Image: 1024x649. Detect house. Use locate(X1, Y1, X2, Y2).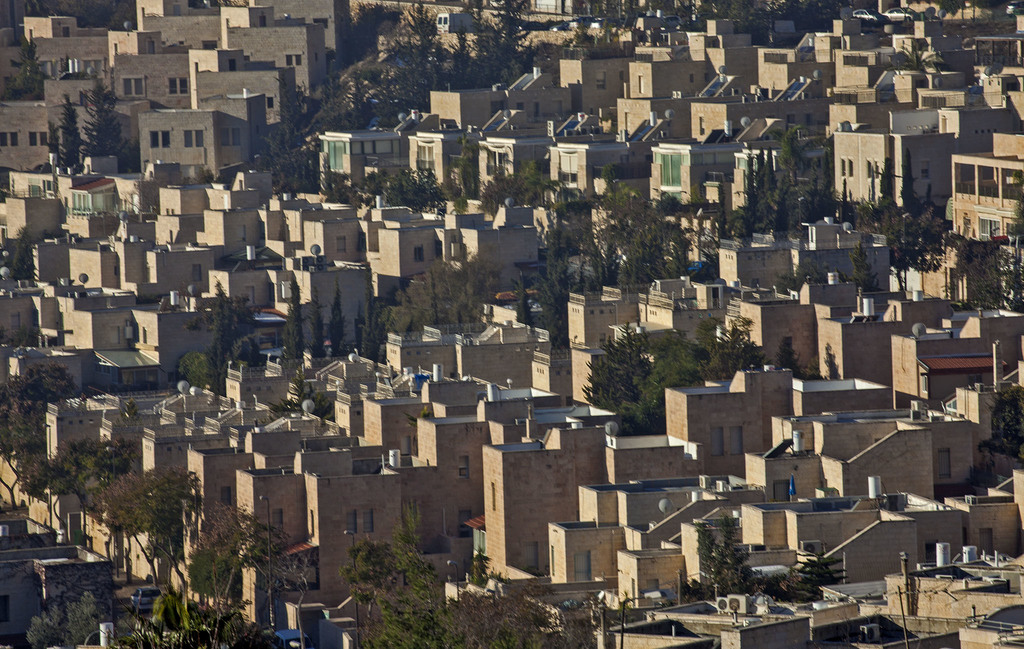
locate(61, 238, 120, 285).
